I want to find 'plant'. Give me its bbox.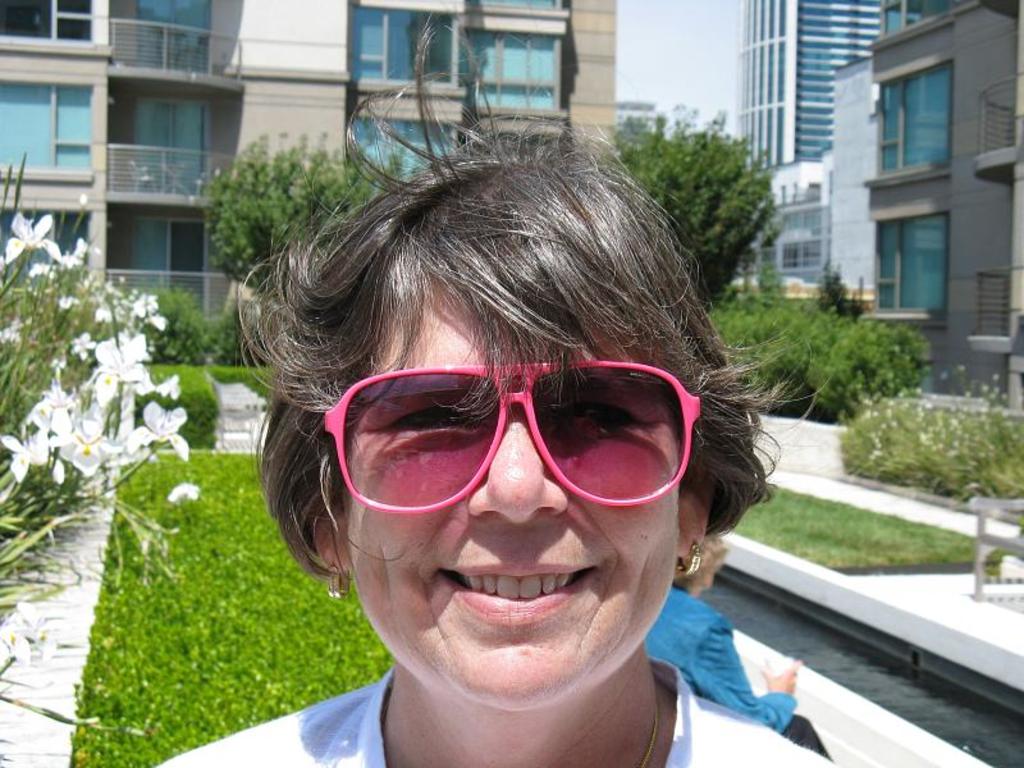
rect(736, 481, 1005, 579).
